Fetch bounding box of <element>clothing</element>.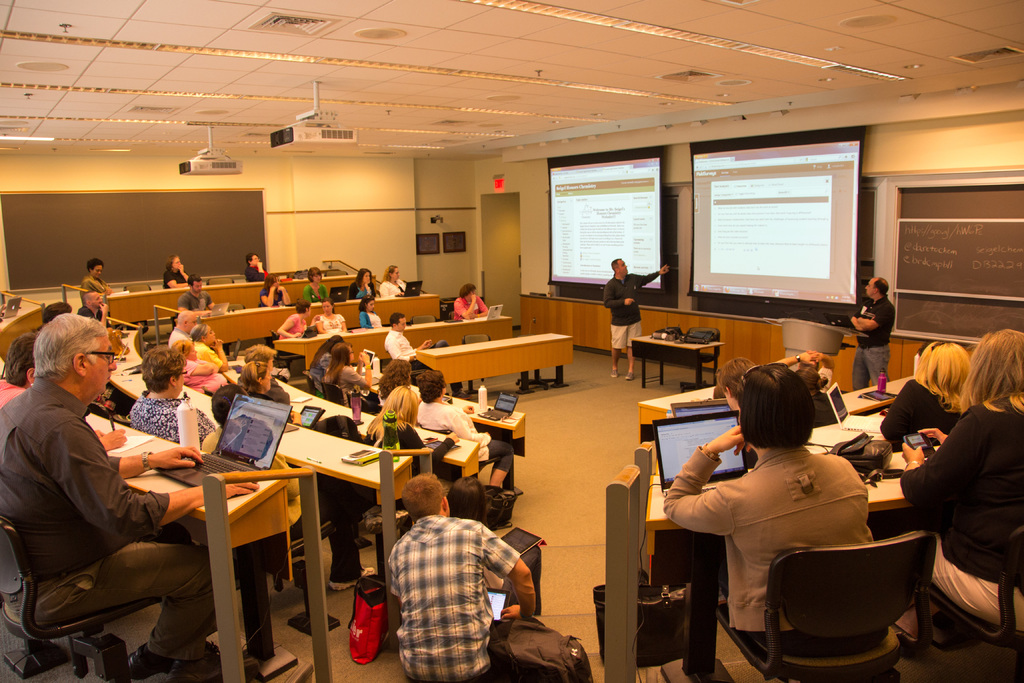
Bbox: locate(381, 276, 405, 297).
